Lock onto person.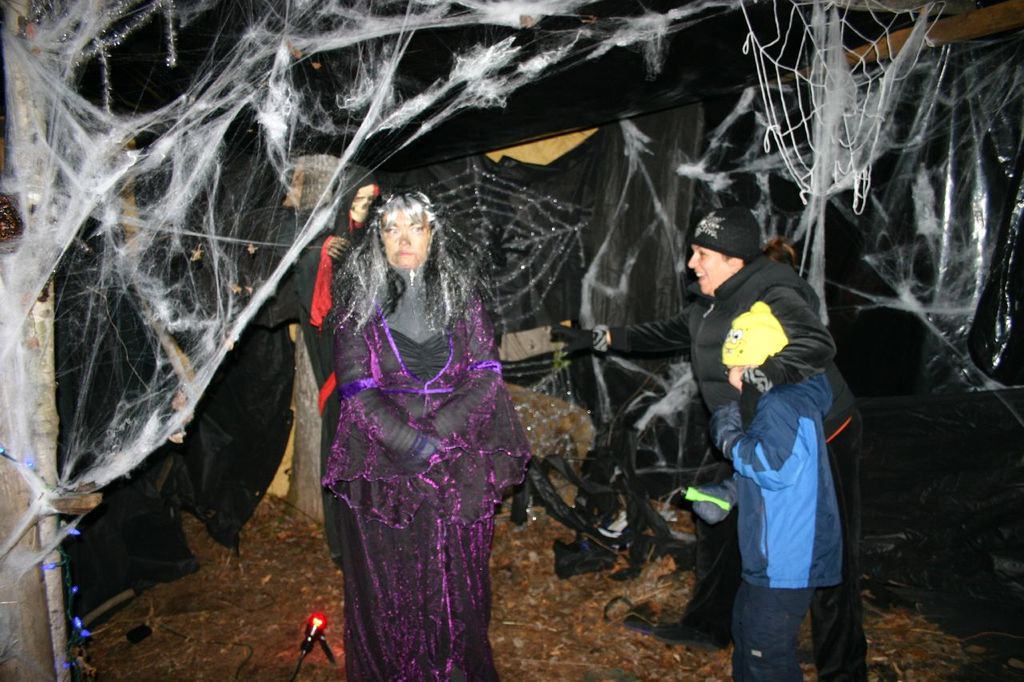
Locked: <box>295,166,382,572</box>.
